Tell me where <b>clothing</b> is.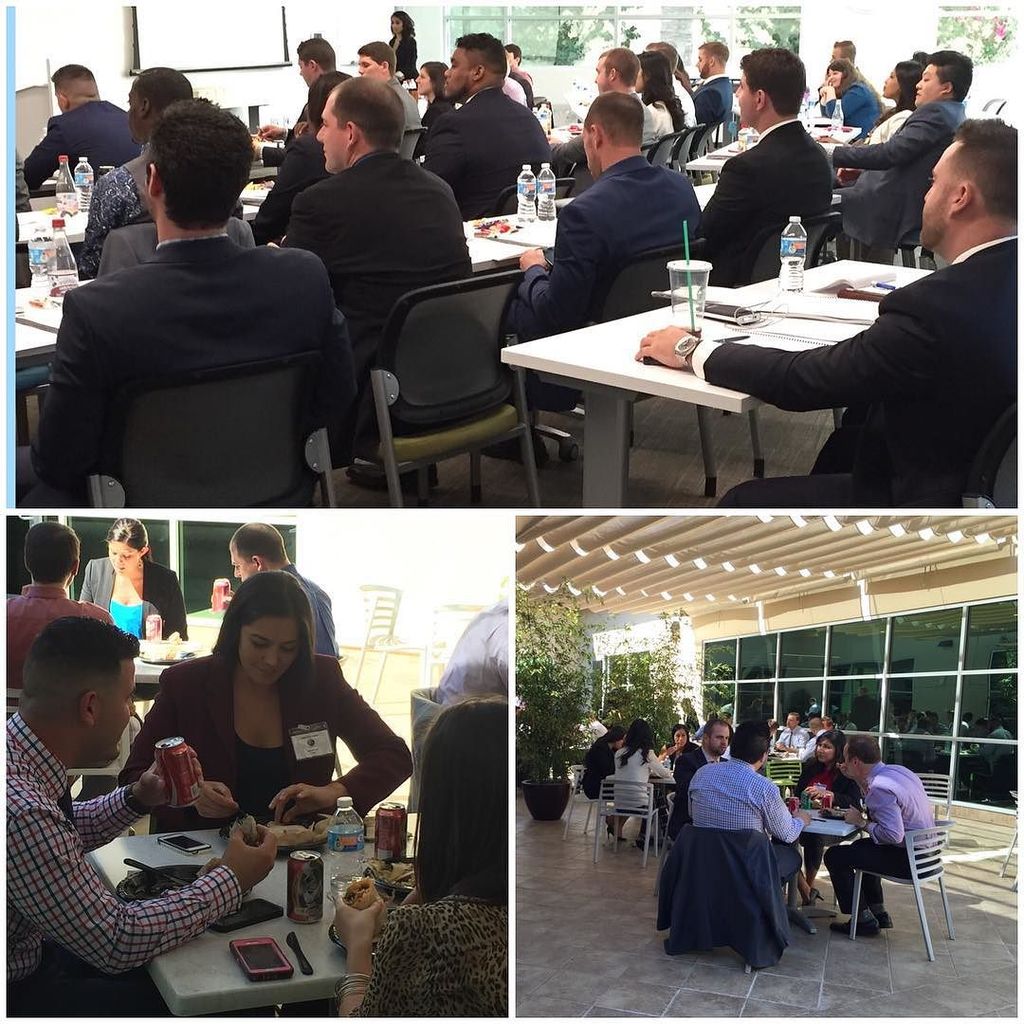
<b>clothing</b> is at {"left": 691, "top": 232, "right": 1023, "bottom": 512}.
